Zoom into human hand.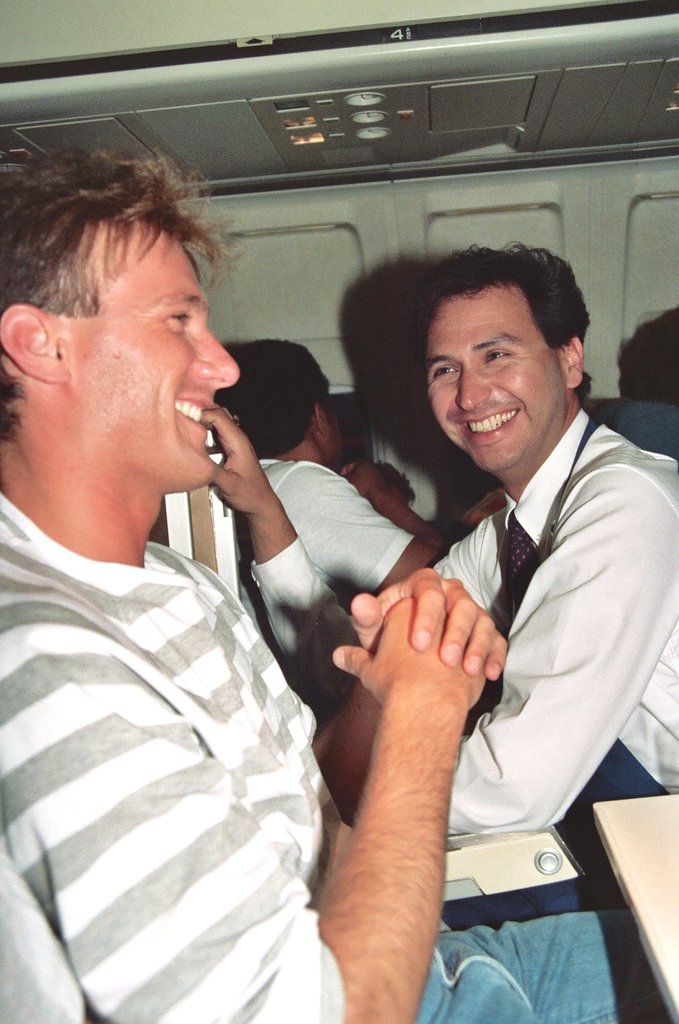
Zoom target: <region>193, 405, 277, 519</region>.
